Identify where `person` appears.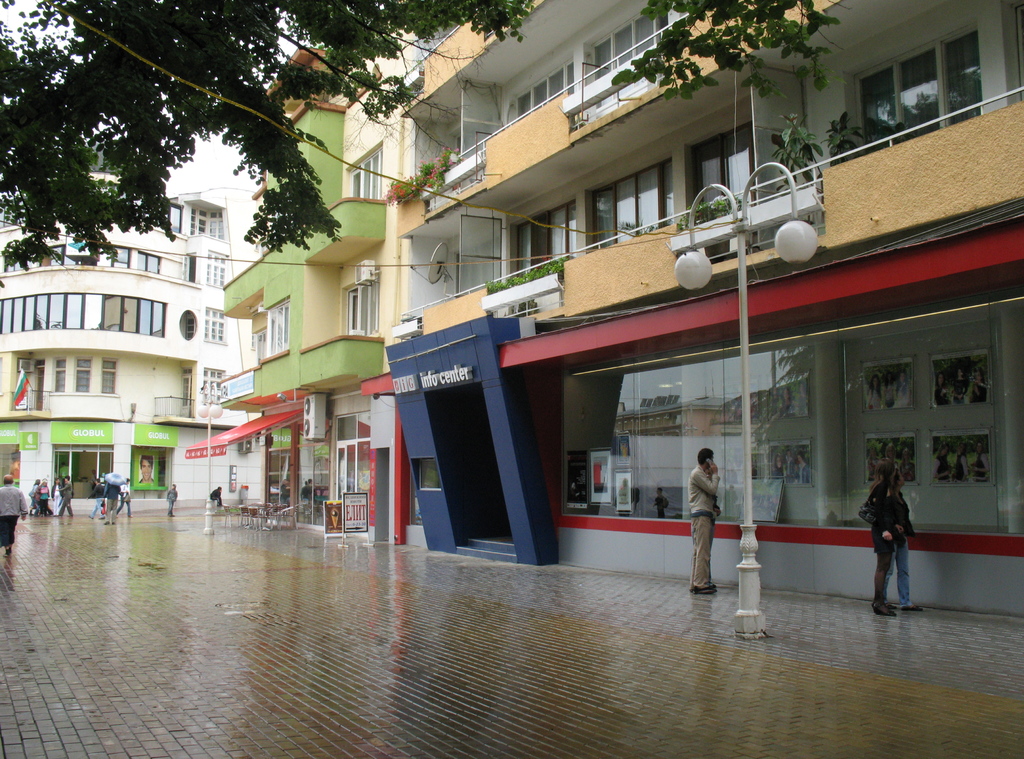
Appears at (left=0, top=473, right=28, bottom=552).
